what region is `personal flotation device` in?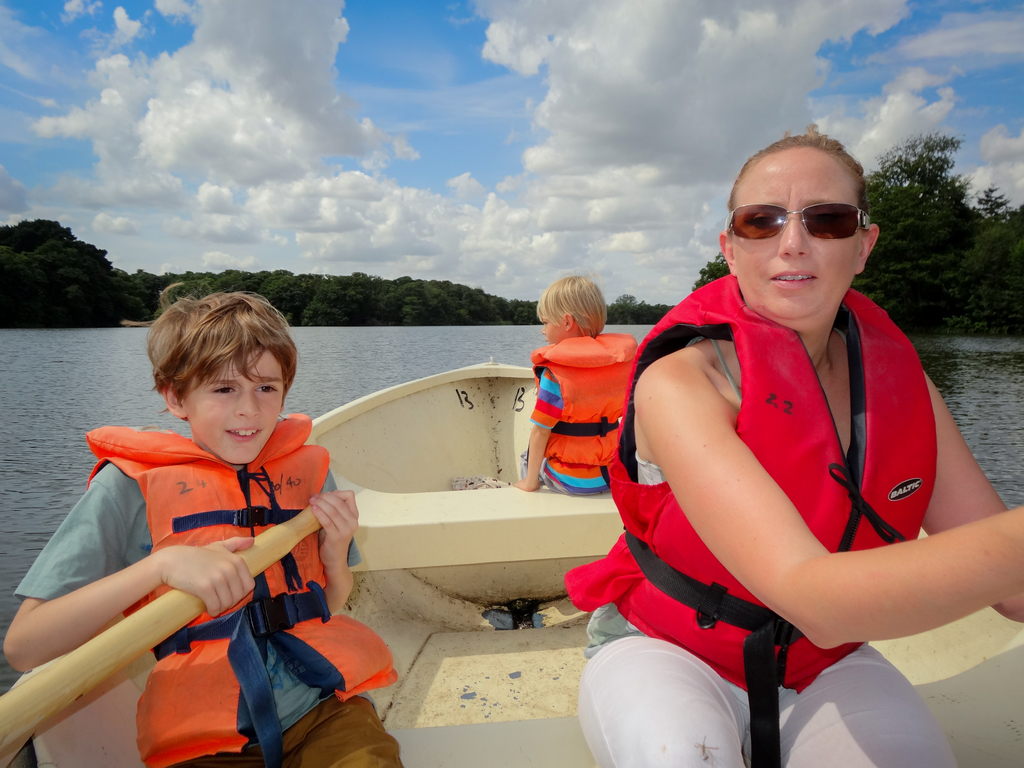
detection(82, 416, 408, 767).
